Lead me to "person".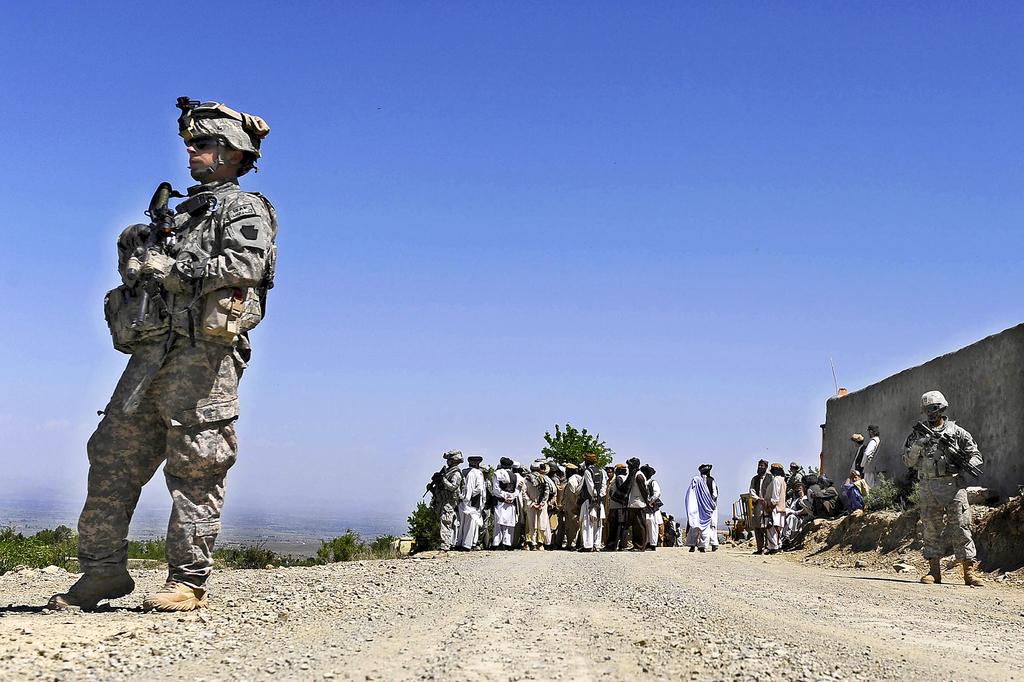
Lead to rect(844, 468, 869, 516).
